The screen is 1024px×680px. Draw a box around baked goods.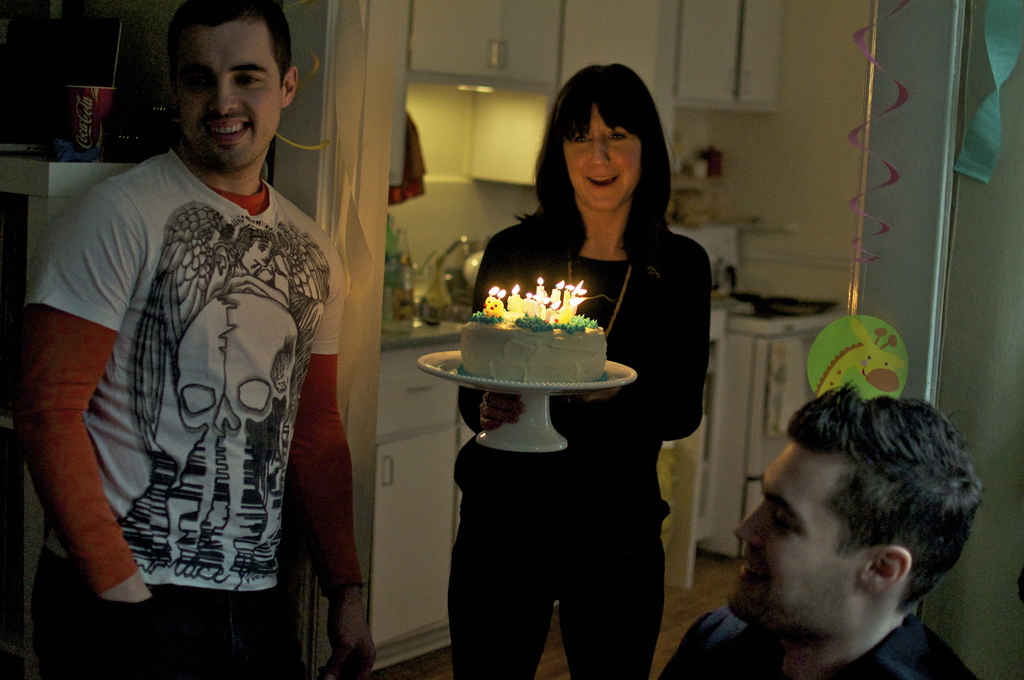
<region>433, 292, 636, 412</region>.
